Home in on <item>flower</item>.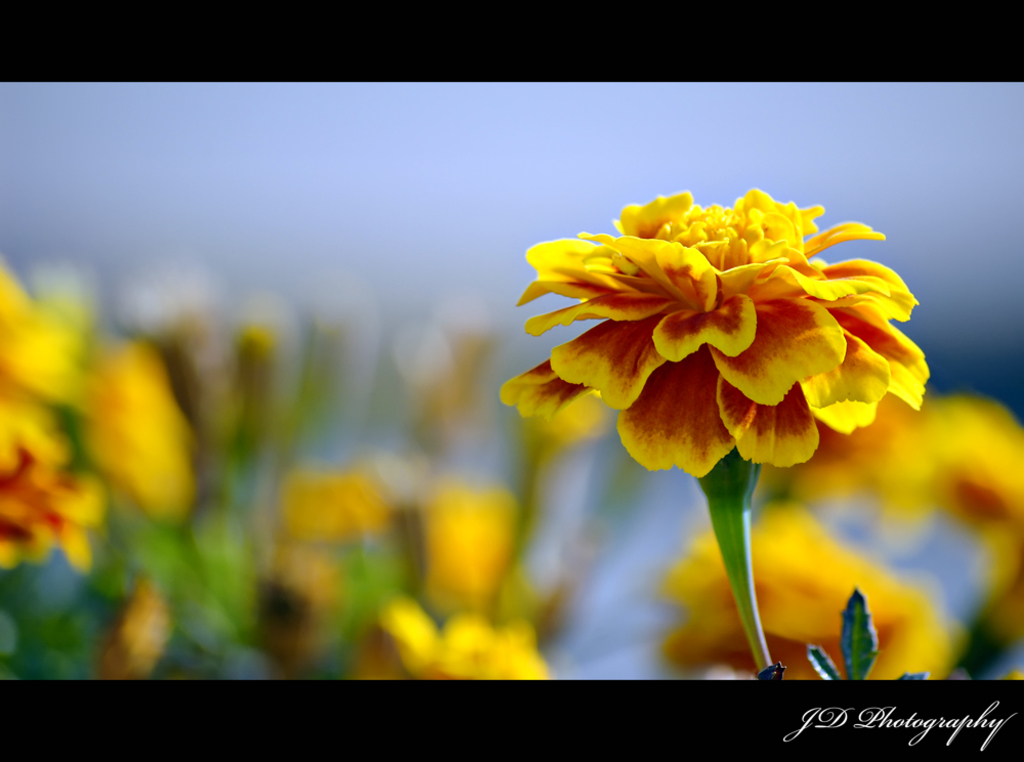
Homed in at (526,393,602,478).
